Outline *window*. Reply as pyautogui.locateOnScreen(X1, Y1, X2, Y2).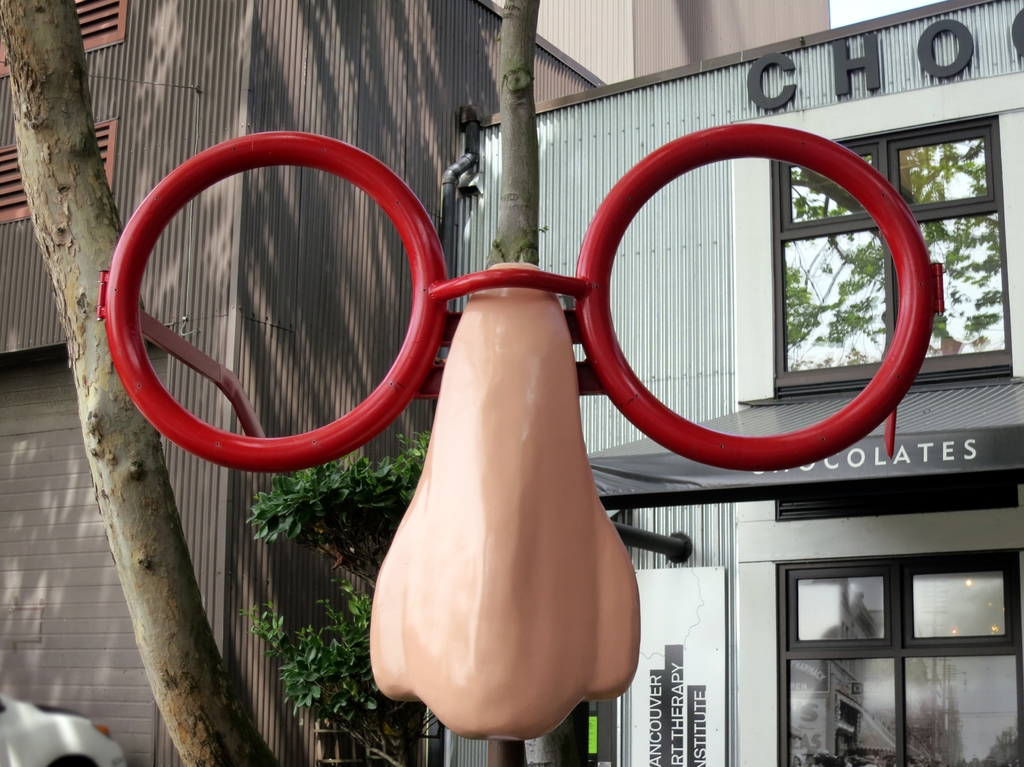
pyautogui.locateOnScreen(779, 550, 1023, 766).
